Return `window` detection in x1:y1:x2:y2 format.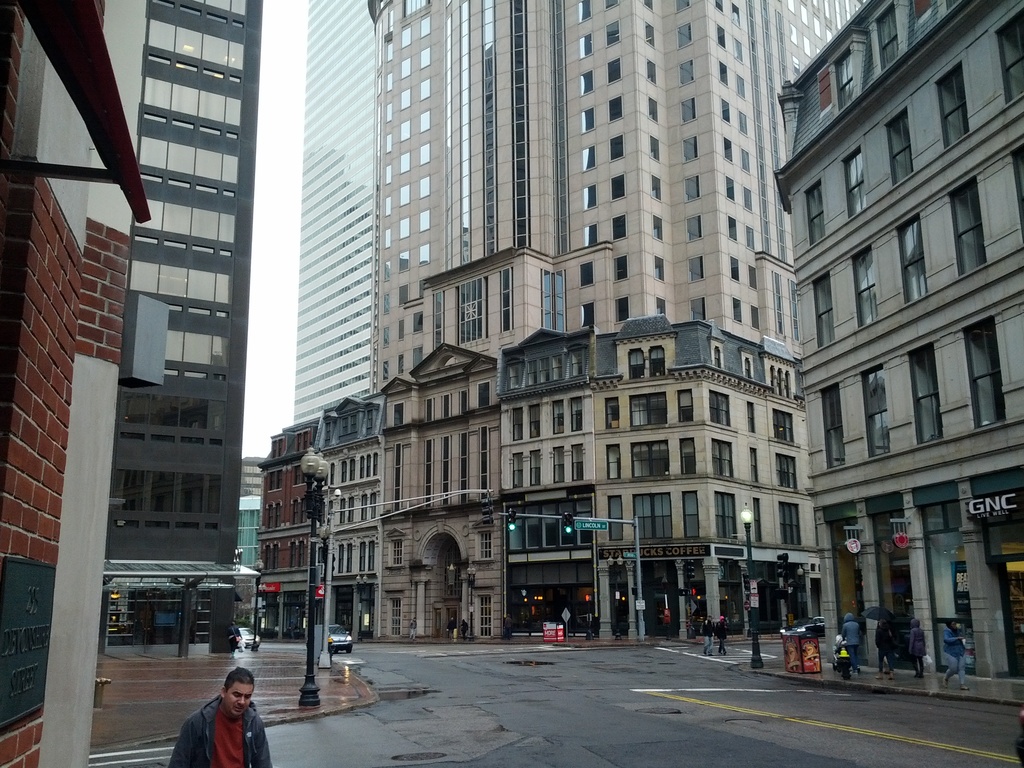
586:221:599:243.
